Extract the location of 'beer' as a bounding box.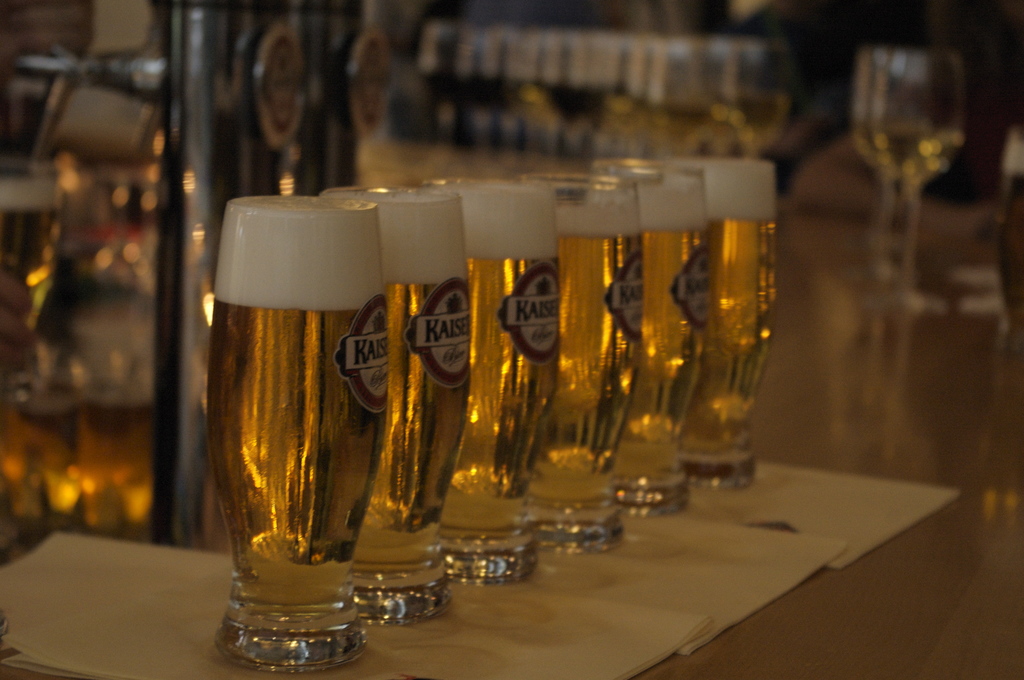
(444, 168, 552, 597).
